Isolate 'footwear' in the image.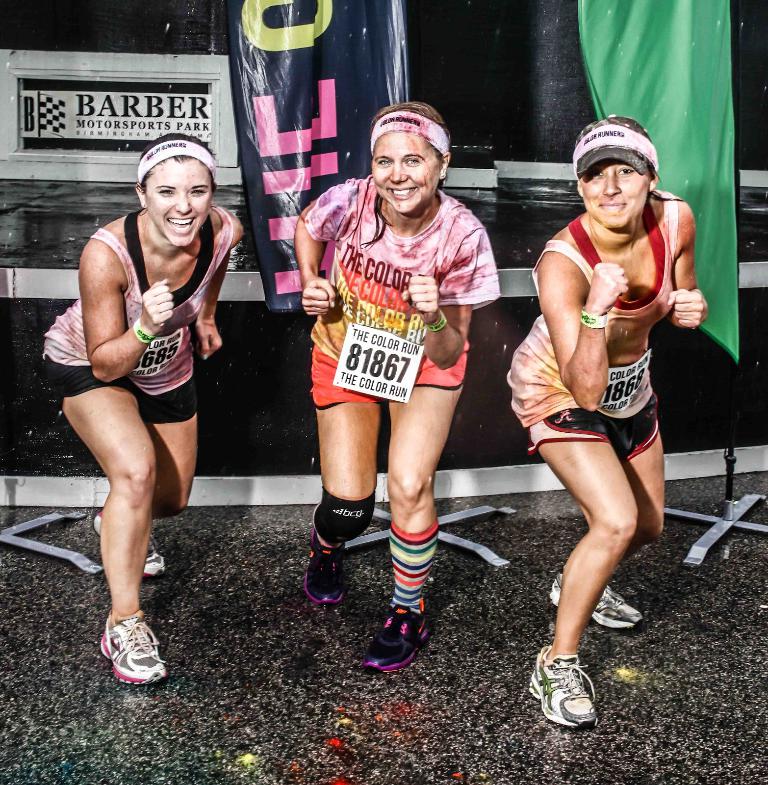
Isolated region: select_region(89, 508, 168, 577).
